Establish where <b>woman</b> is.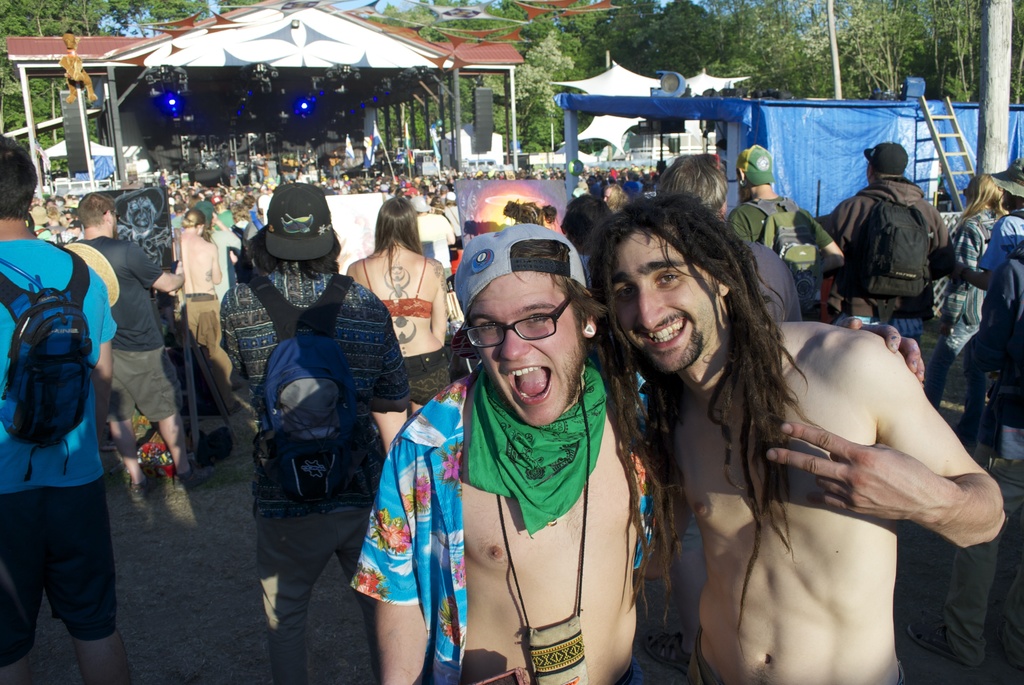
Established at (left=342, top=198, right=455, bottom=401).
